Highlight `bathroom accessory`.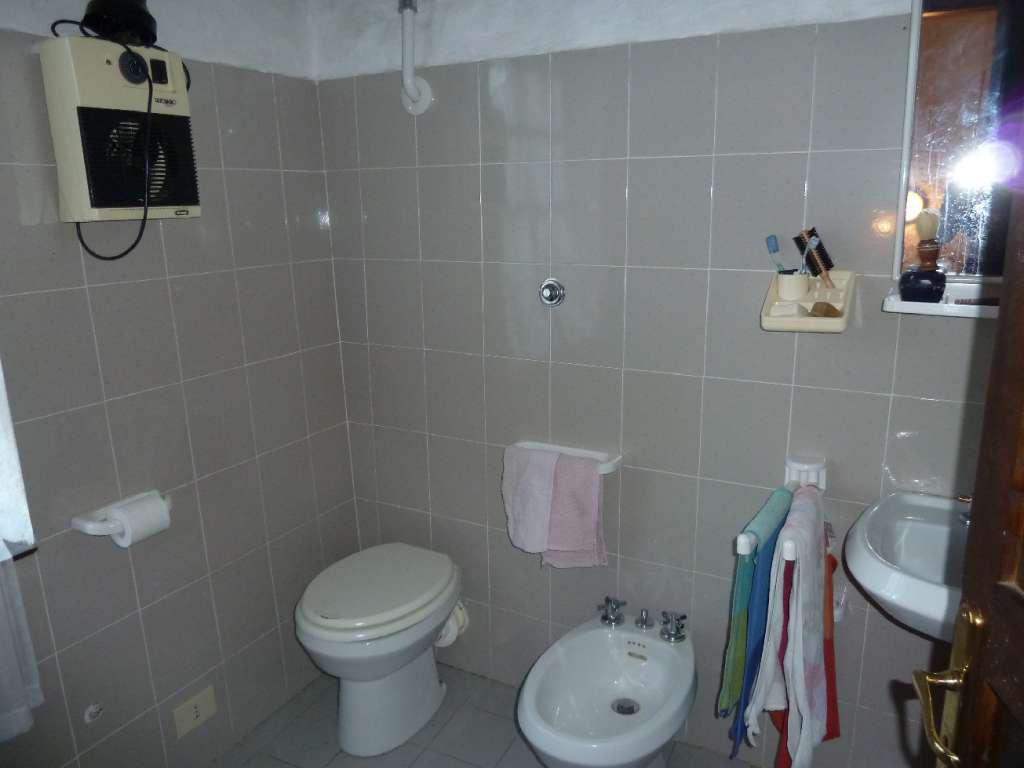
Highlighted region: rect(600, 593, 629, 629).
